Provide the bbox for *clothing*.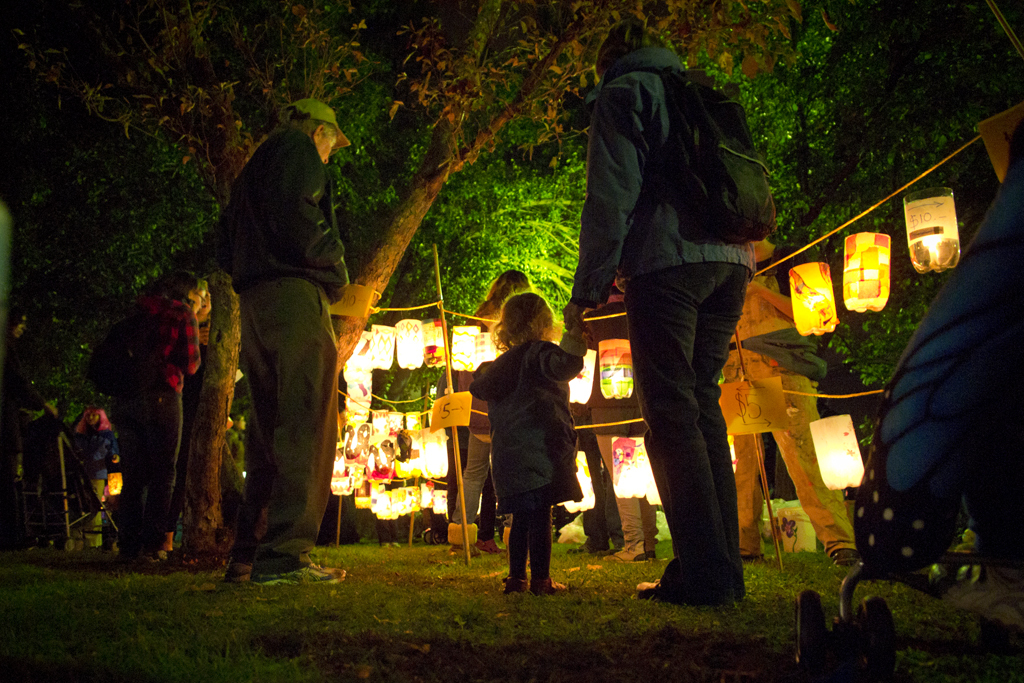
locate(445, 362, 473, 525).
